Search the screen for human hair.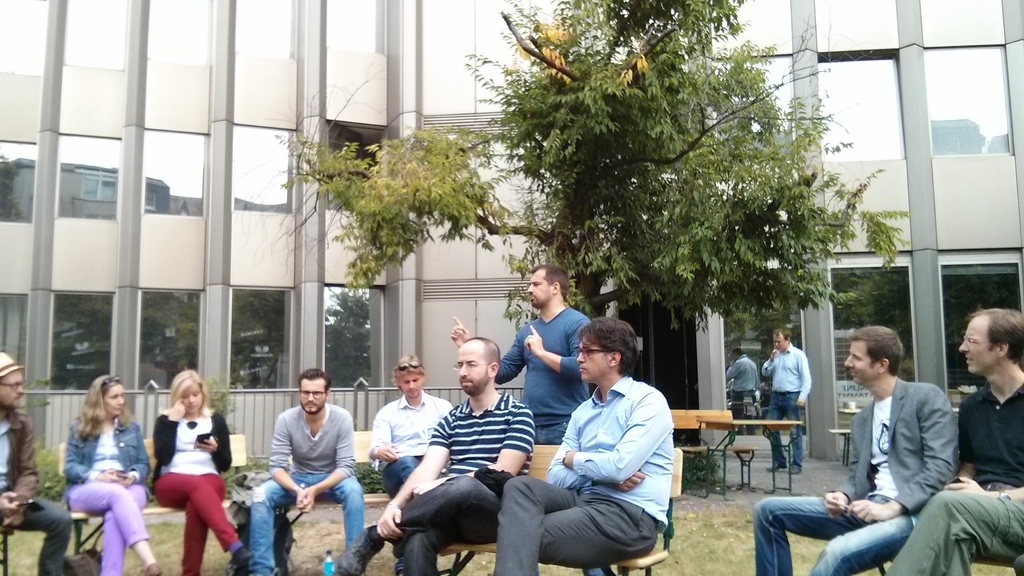
Found at 79,376,135,441.
